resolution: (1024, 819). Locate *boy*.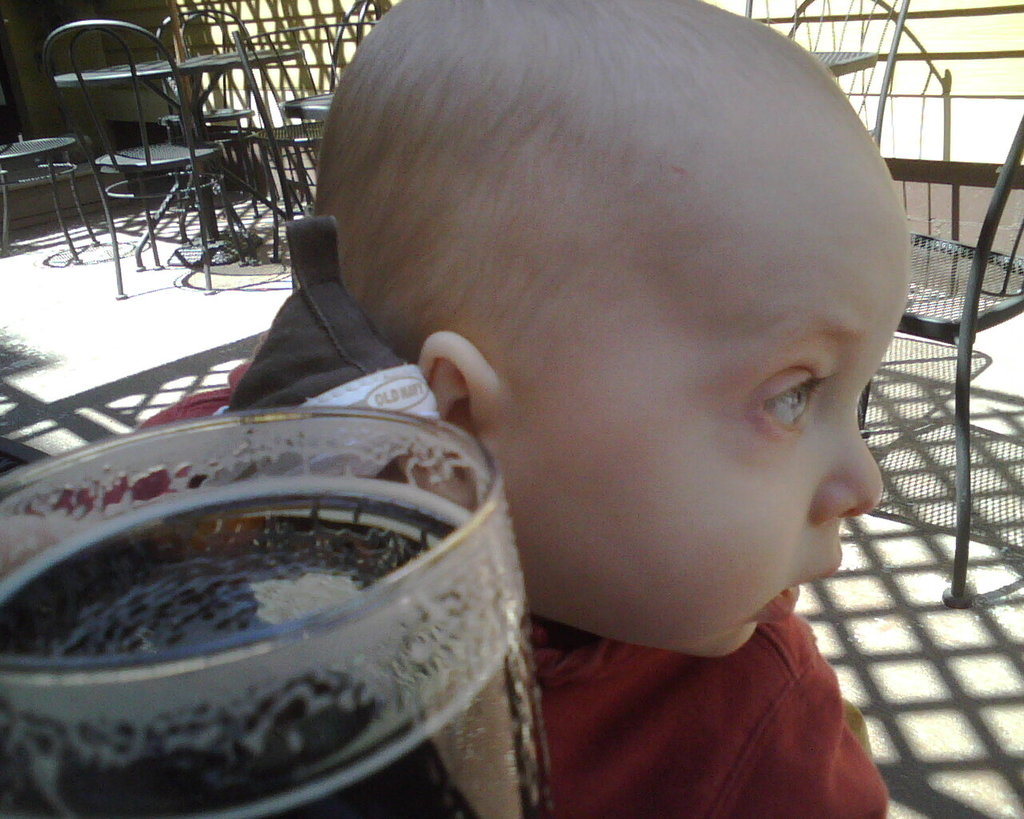
BBox(130, 0, 913, 818).
